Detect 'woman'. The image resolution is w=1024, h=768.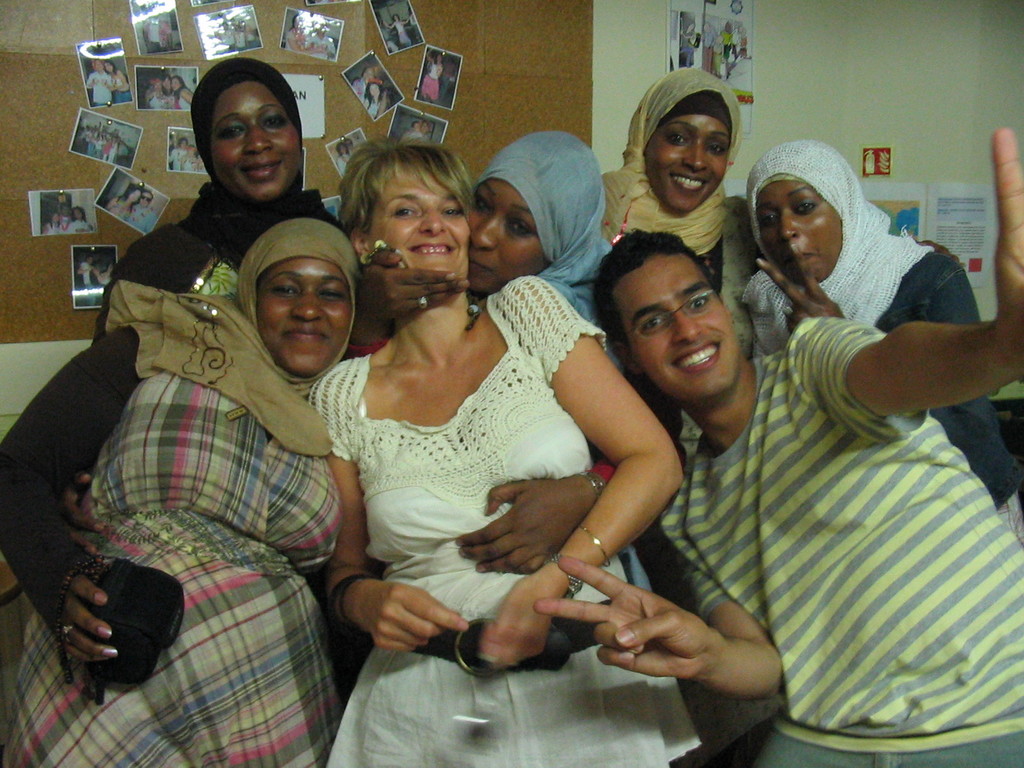
box(426, 52, 445, 102).
